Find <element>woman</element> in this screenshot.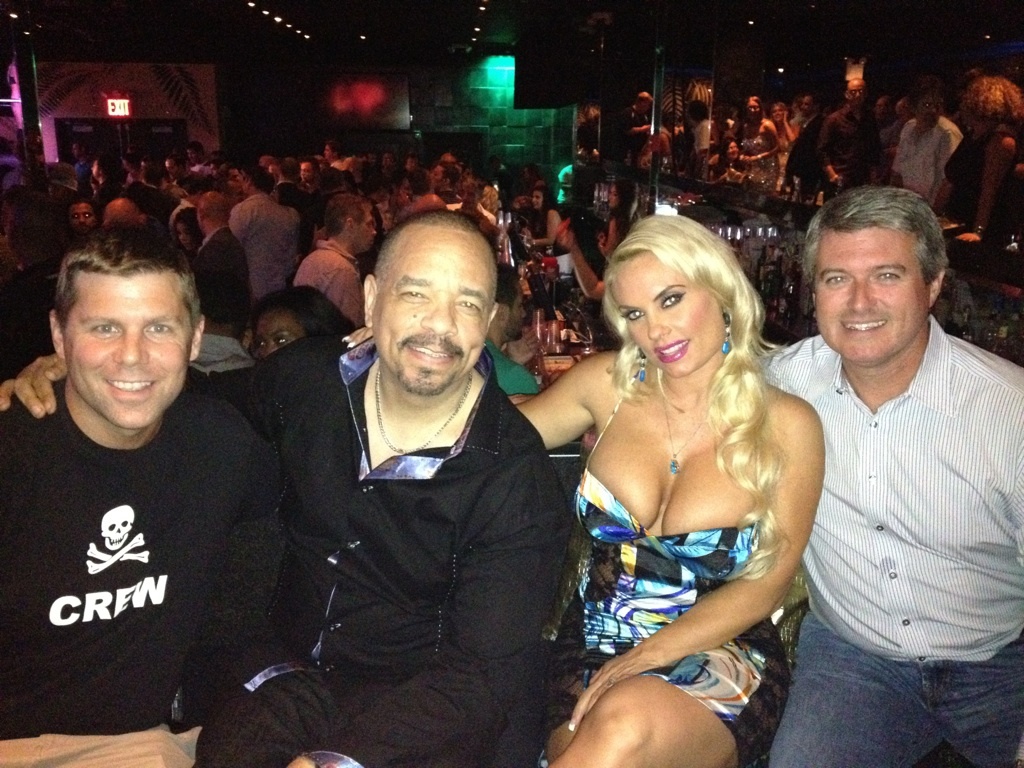
The bounding box for <element>woman</element> is [x1=479, y1=186, x2=497, y2=213].
